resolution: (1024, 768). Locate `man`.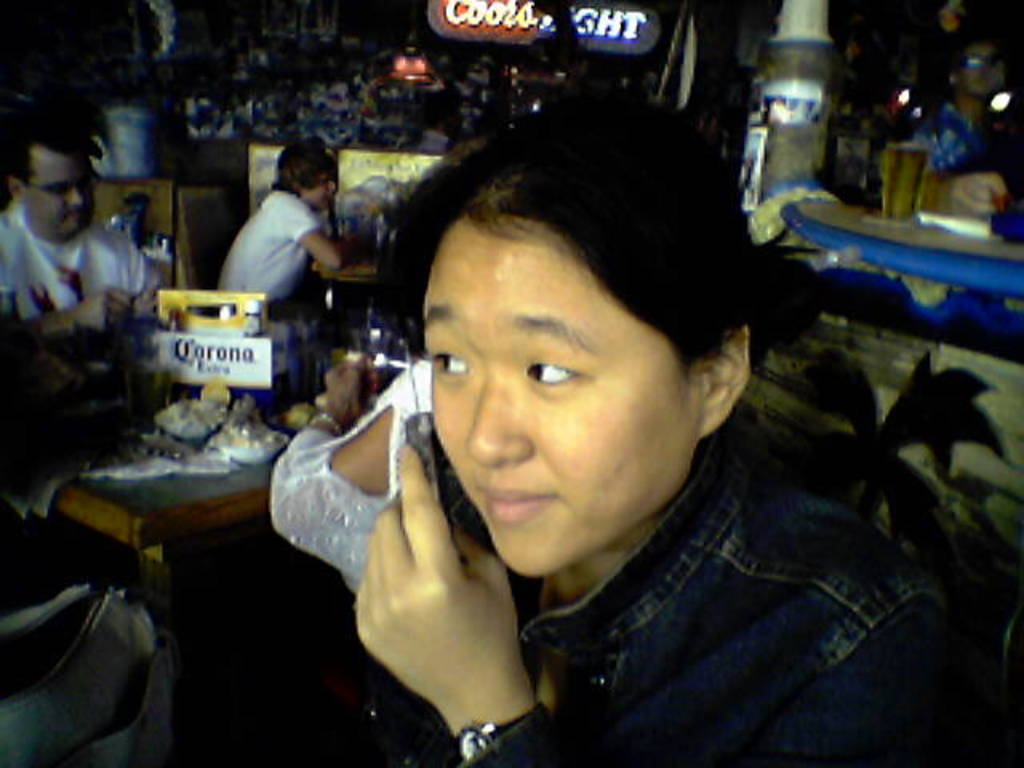
0:115:149:373.
